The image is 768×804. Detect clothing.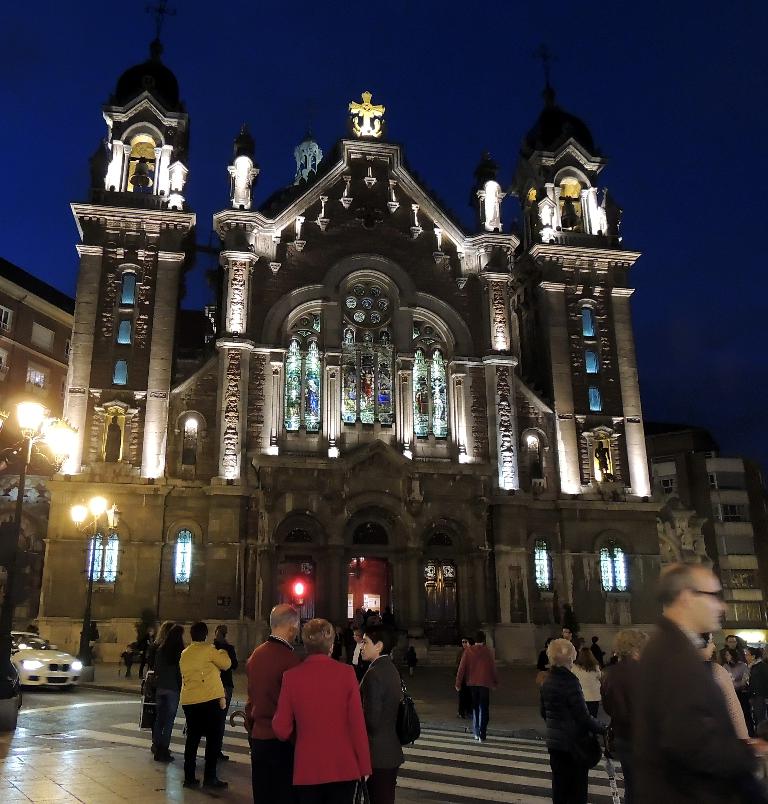
Detection: (145, 638, 174, 751).
